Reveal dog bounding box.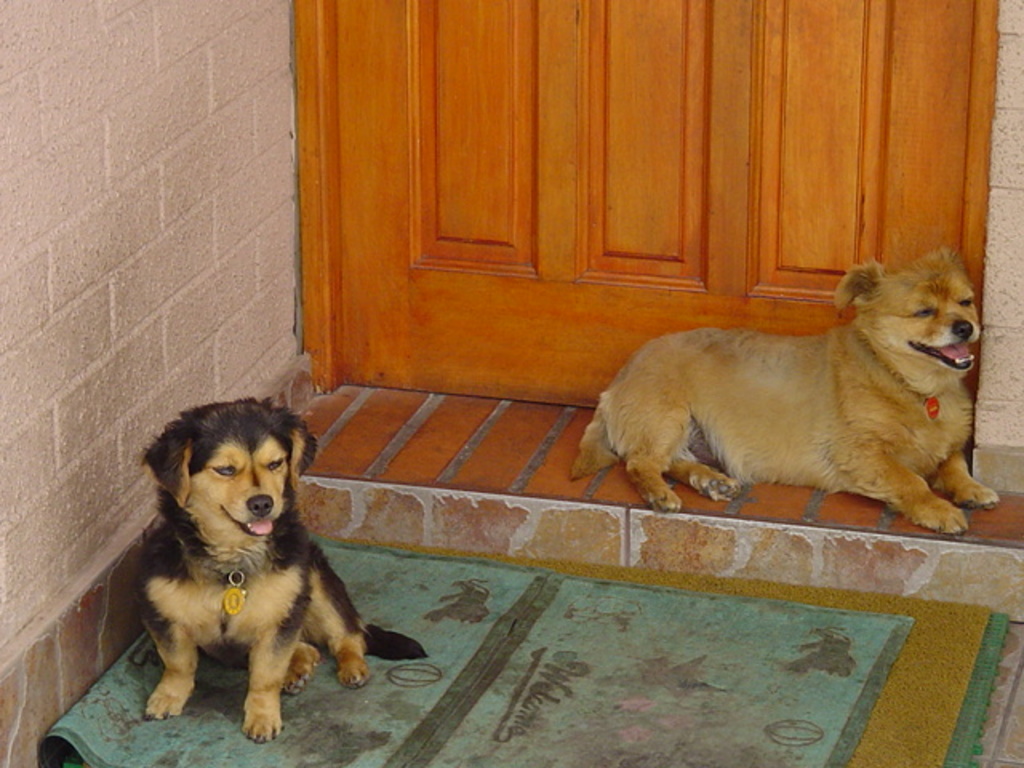
Revealed: [566, 245, 1006, 536].
